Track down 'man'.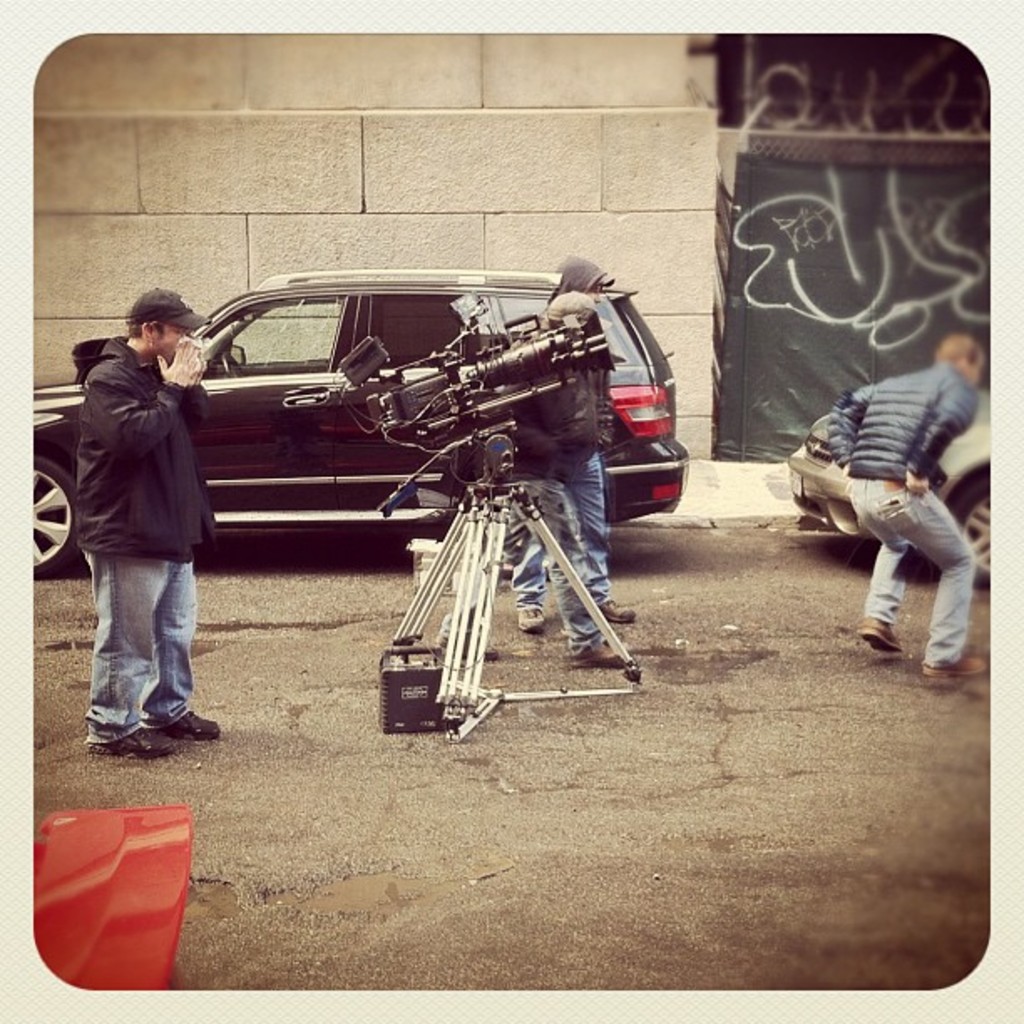
Tracked to bbox=[57, 268, 216, 766].
